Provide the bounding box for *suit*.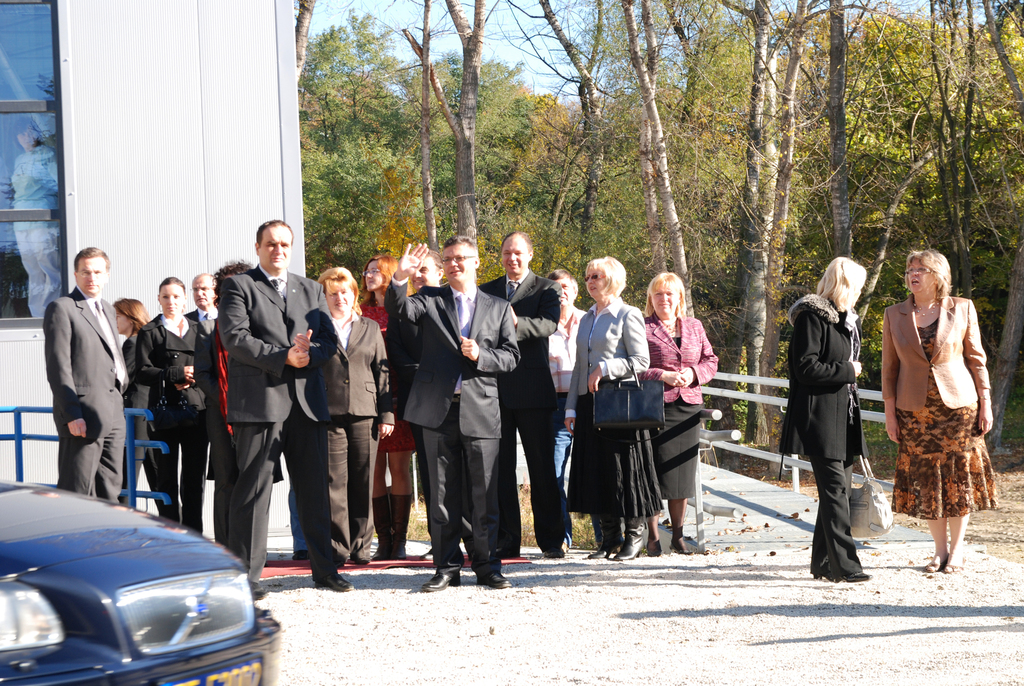
<bbox>383, 275, 520, 582</bbox>.
